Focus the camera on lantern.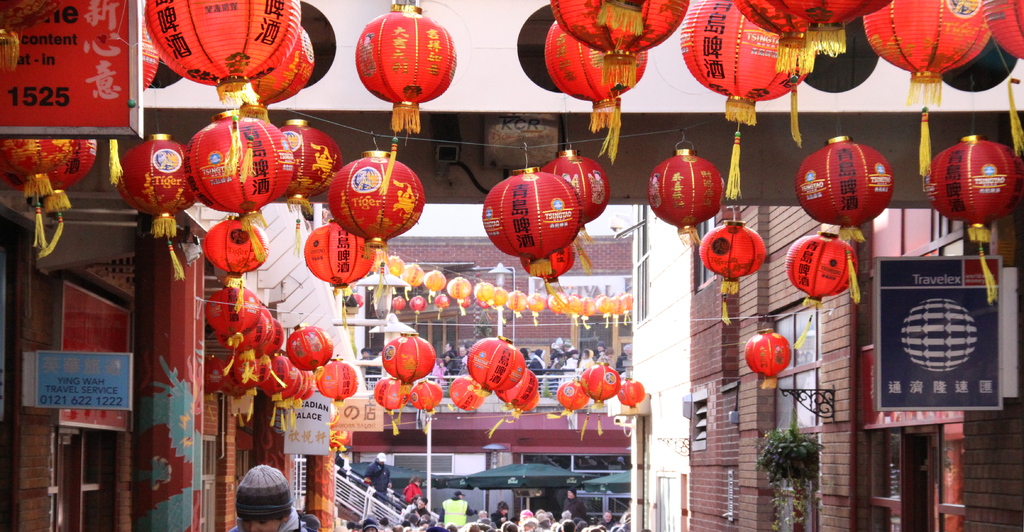
Focus region: bbox(547, 143, 607, 243).
